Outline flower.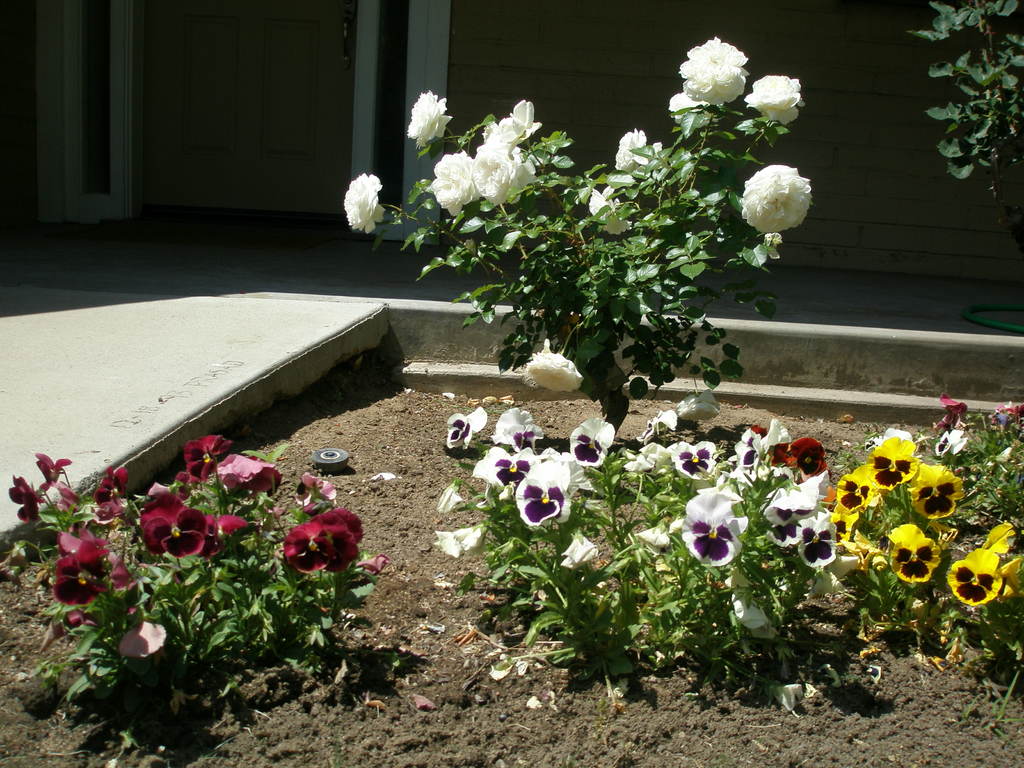
Outline: 614,131,666,168.
